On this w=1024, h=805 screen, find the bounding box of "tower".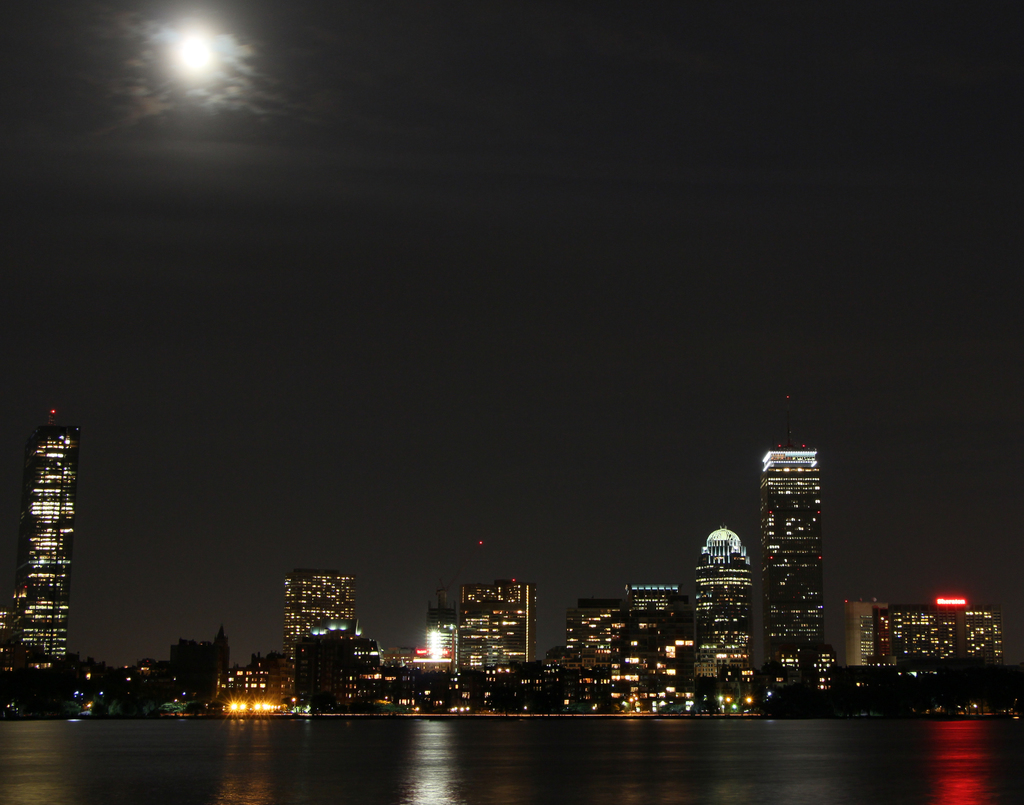
Bounding box: locate(758, 397, 822, 714).
